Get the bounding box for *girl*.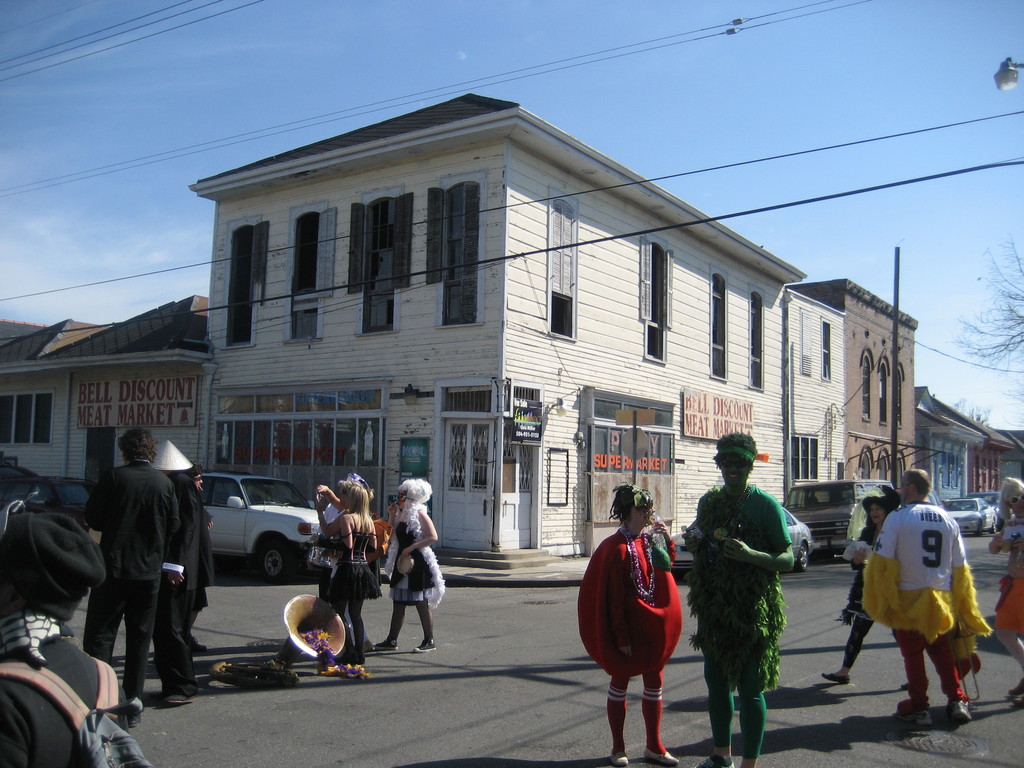
l=821, t=495, r=929, b=691.
